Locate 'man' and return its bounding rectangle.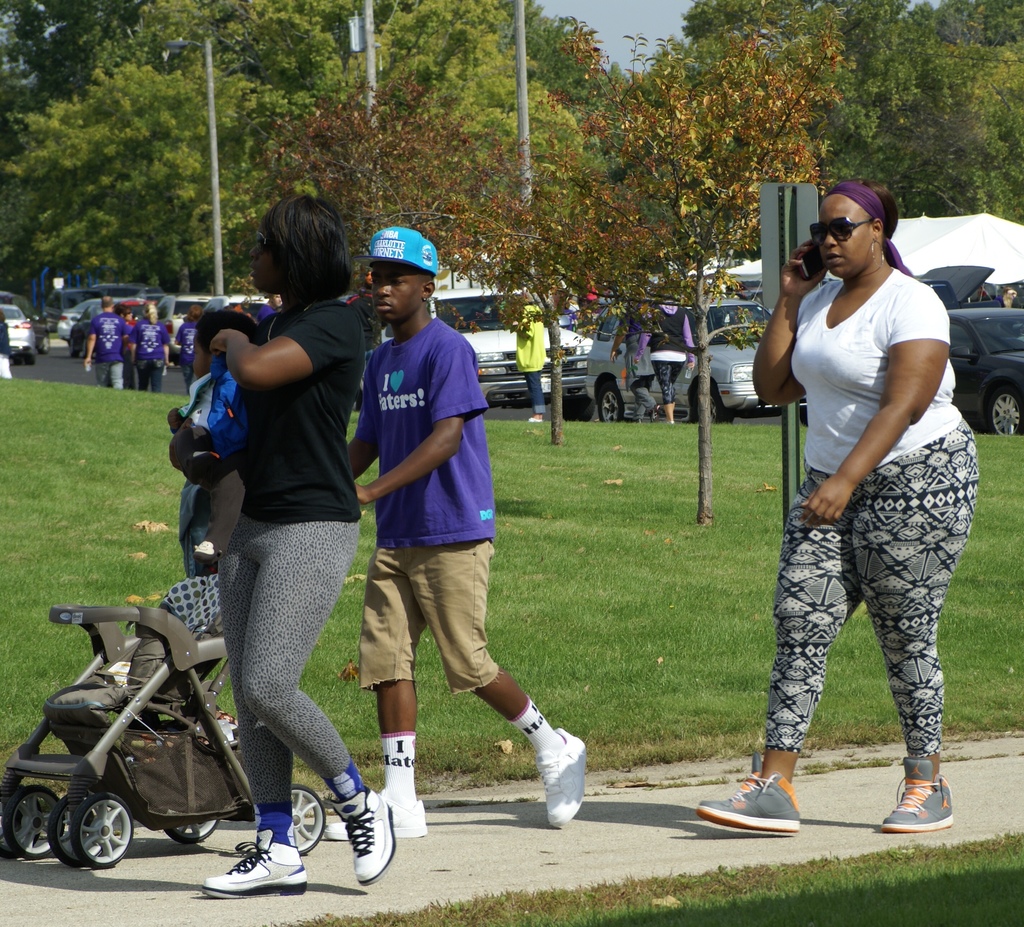
83:294:124:390.
